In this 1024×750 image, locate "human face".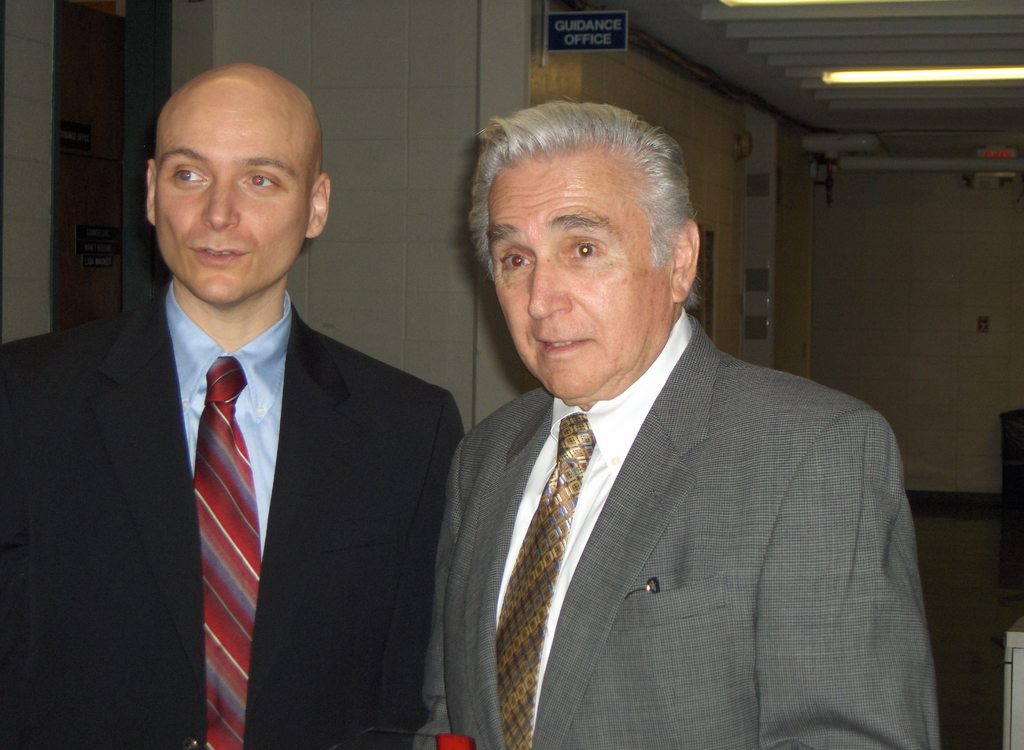
Bounding box: locate(152, 101, 312, 301).
